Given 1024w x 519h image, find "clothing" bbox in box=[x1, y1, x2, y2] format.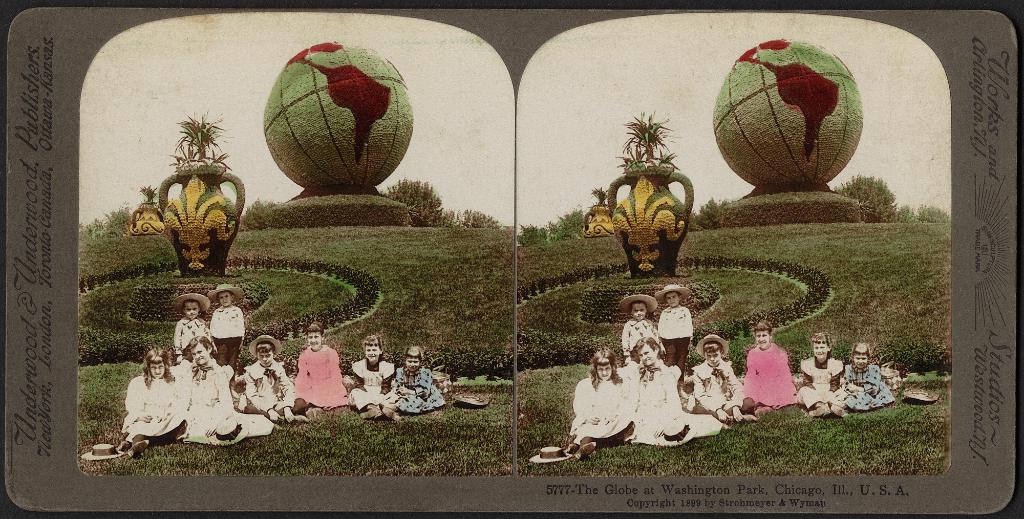
box=[235, 362, 312, 426].
